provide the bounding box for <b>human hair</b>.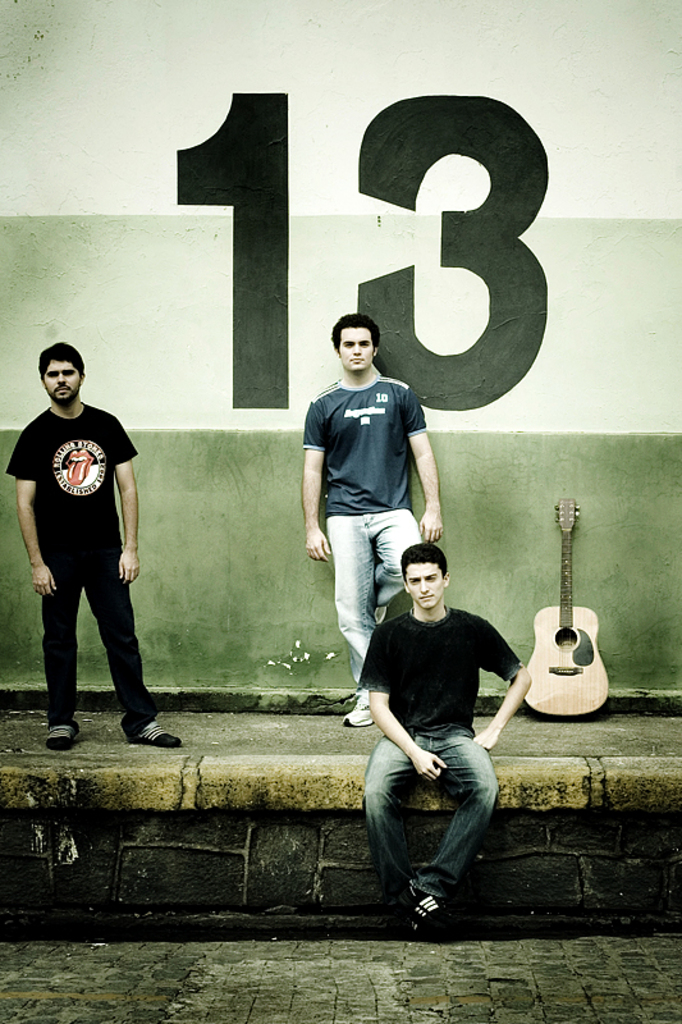
BBox(37, 343, 86, 381).
